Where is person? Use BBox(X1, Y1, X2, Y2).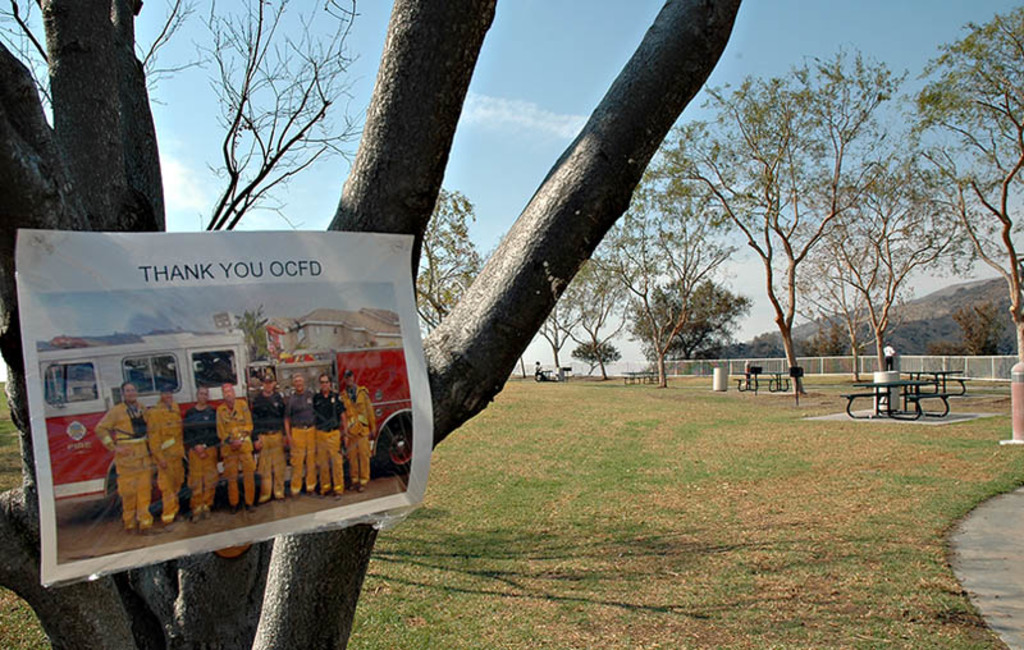
BBox(283, 384, 311, 481).
